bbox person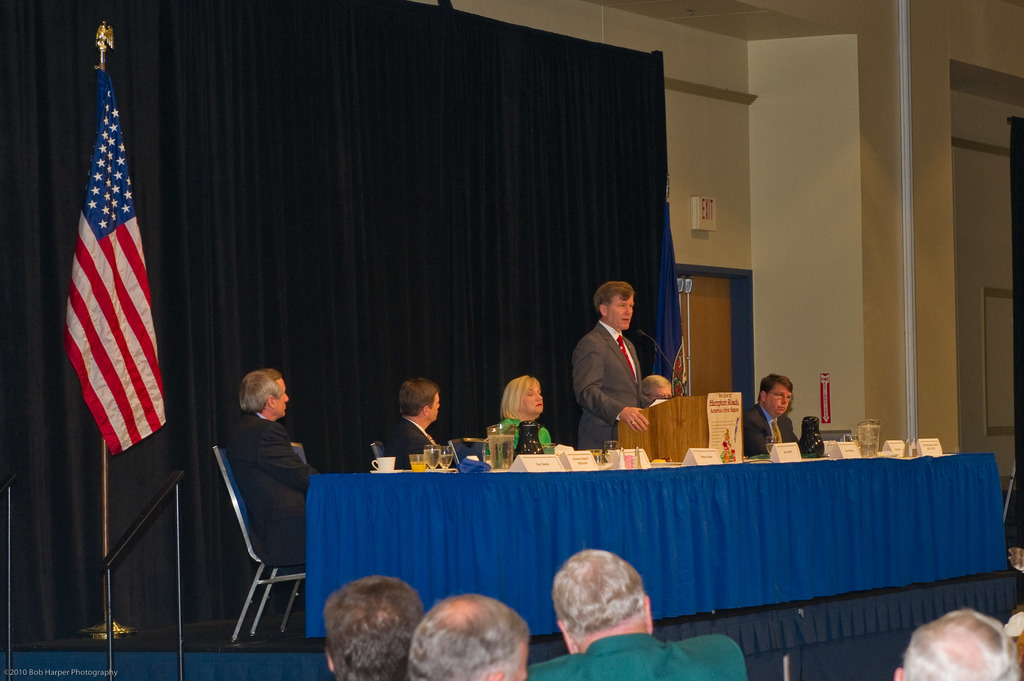
378:373:456:465
